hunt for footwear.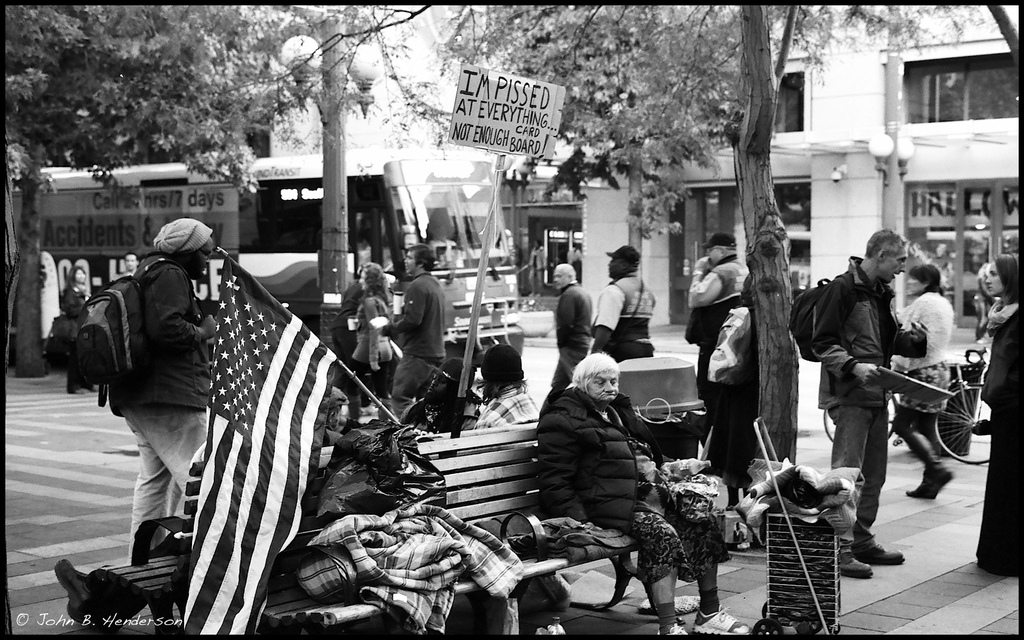
Hunted down at {"x1": 50, "y1": 559, "x2": 101, "y2": 625}.
